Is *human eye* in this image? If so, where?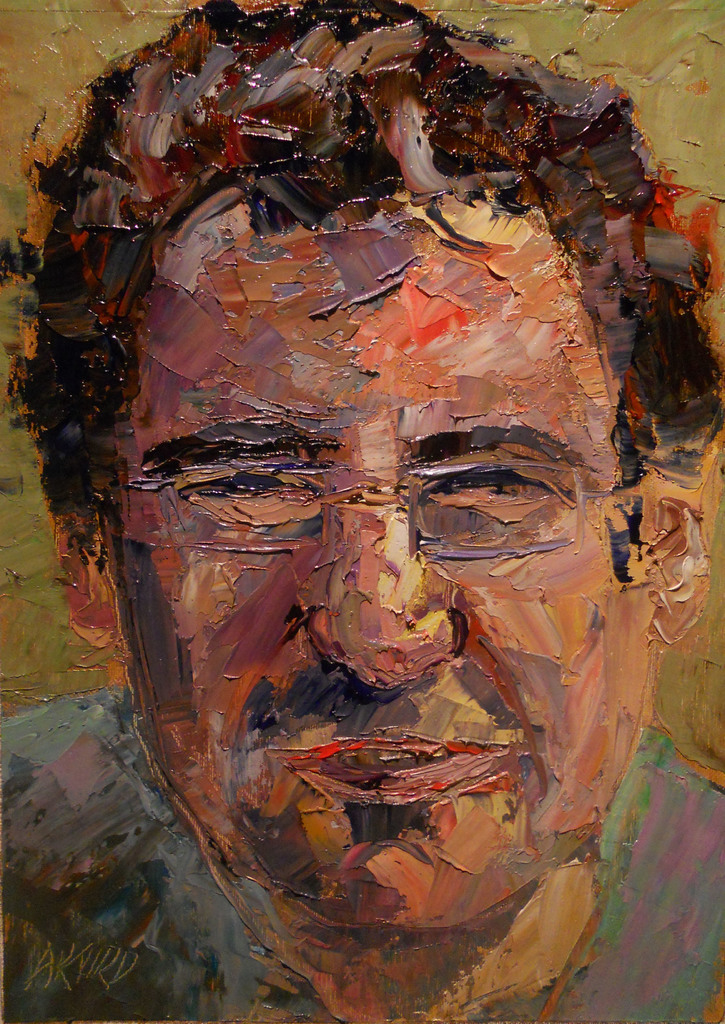
Yes, at (x1=424, y1=458, x2=570, y2=514).
